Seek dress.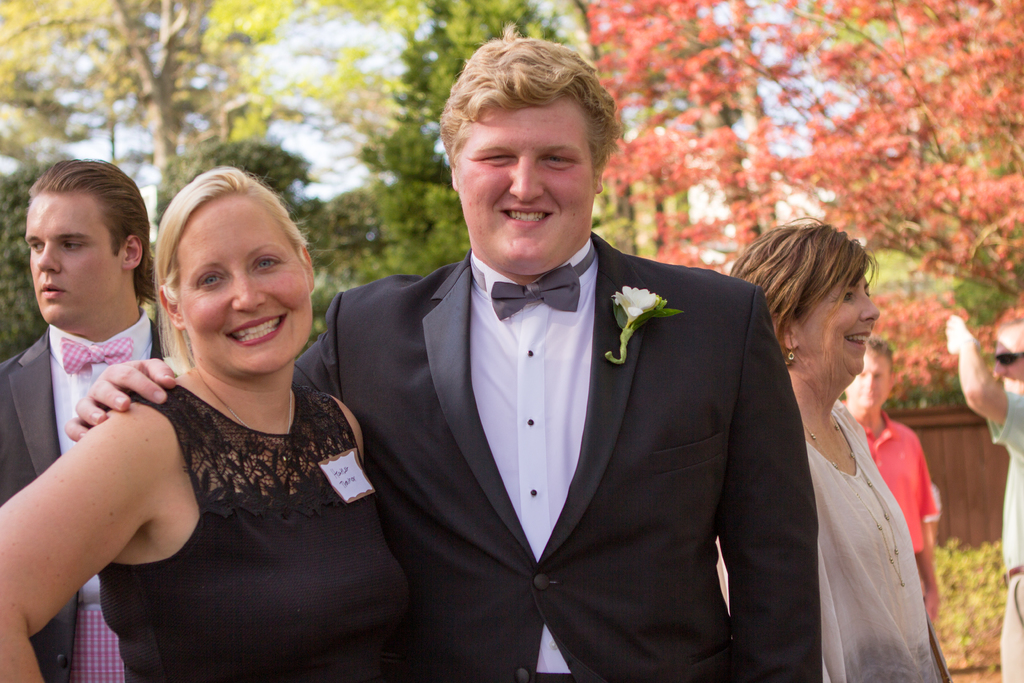
(x1=100, y1=380, x2=412, y2=678).
